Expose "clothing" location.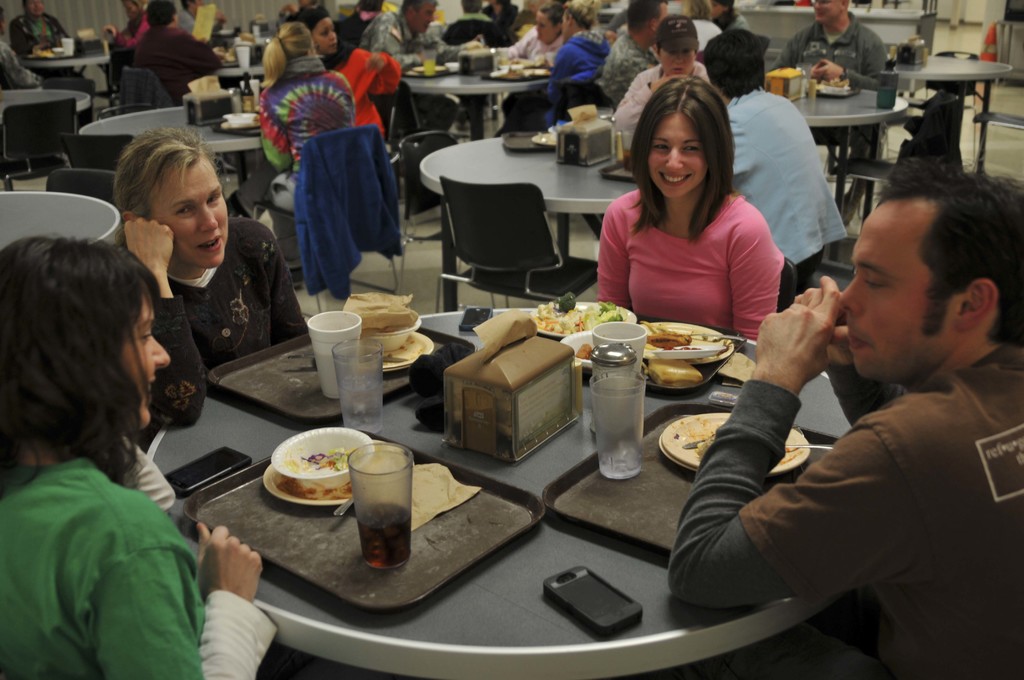
Exposed at region(781, 19, 888, 100).
